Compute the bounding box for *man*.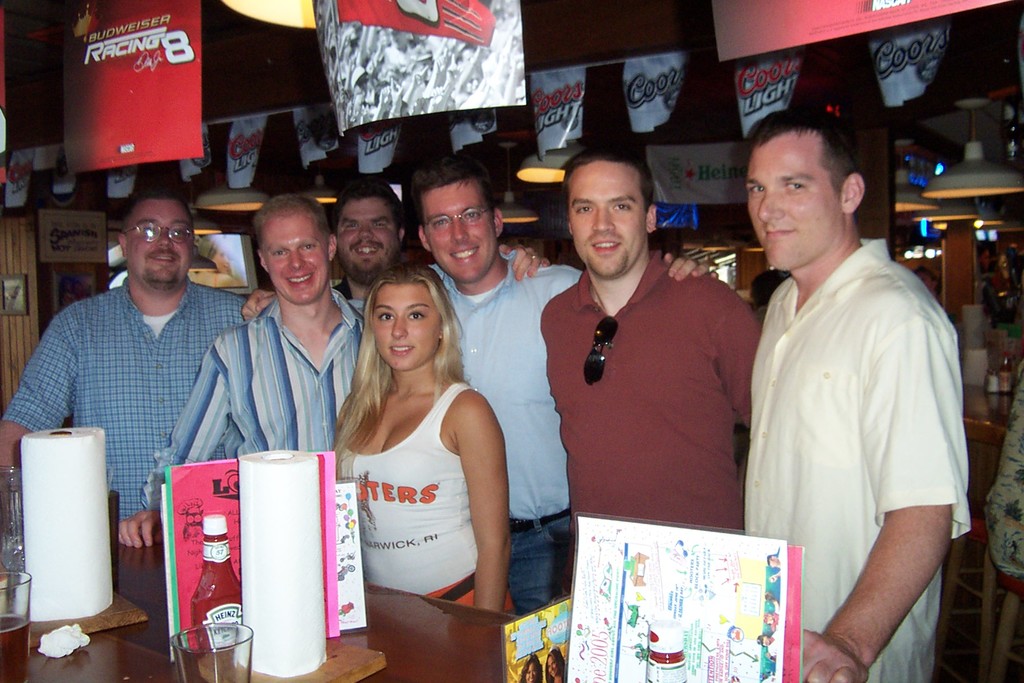
{"x1": 116, "y1": 190, "x2": 550, "y2": 548}.
